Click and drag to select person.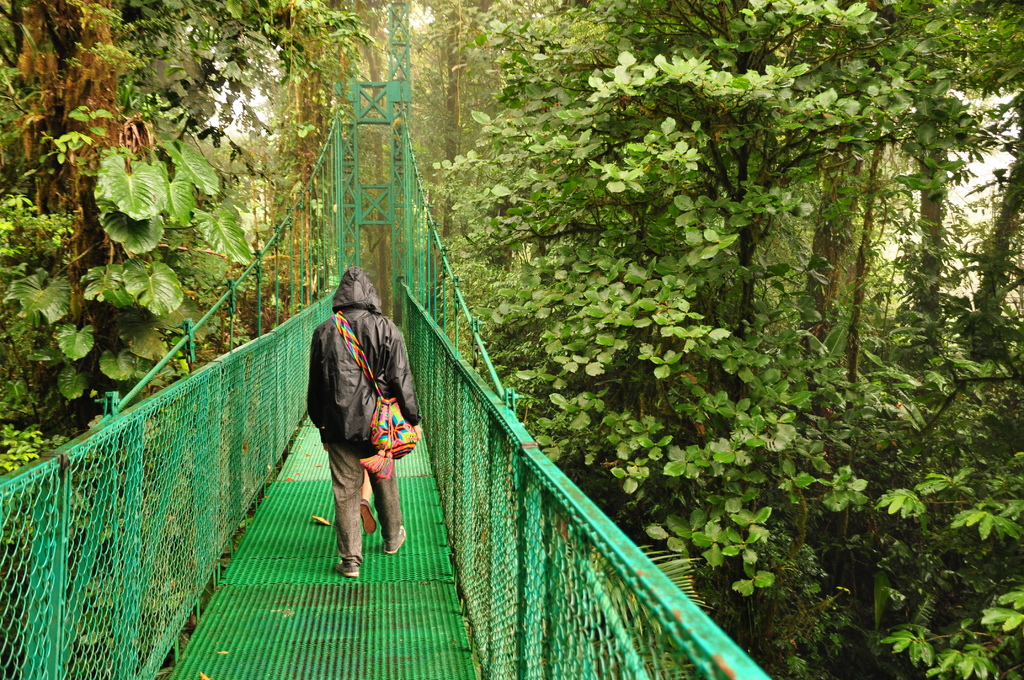
Selection: {"left": 306, "top": 252, "right": 403, "bottom": 583}.
